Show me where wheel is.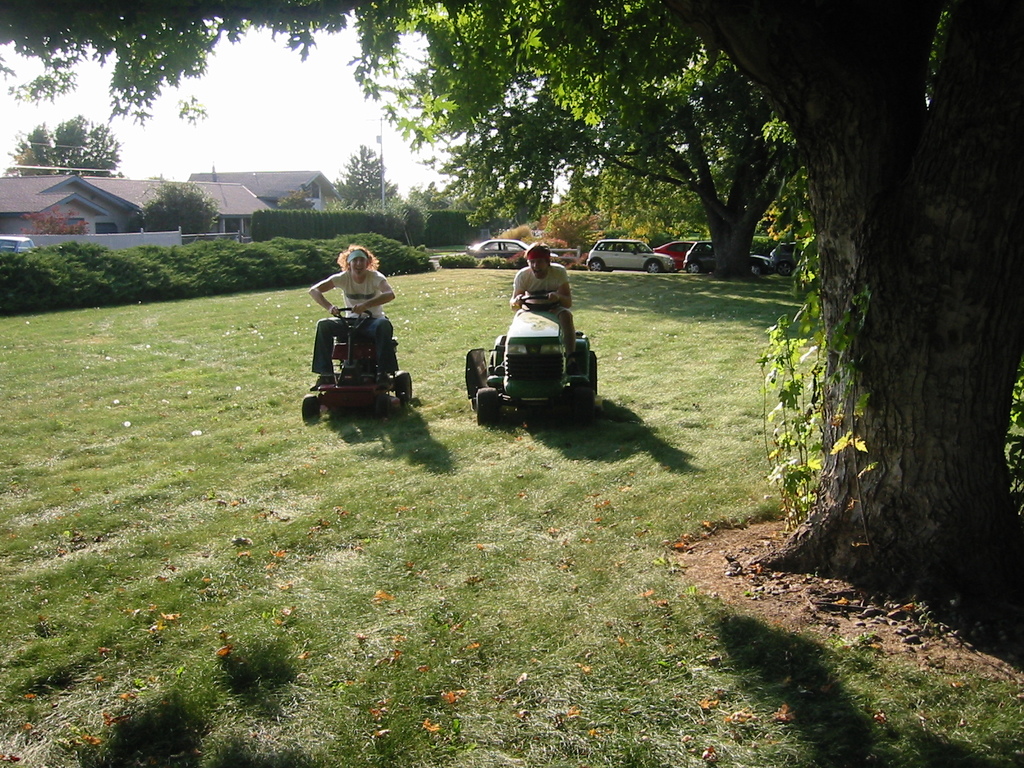
wheel is at detection(591, 260, 602, 269).
